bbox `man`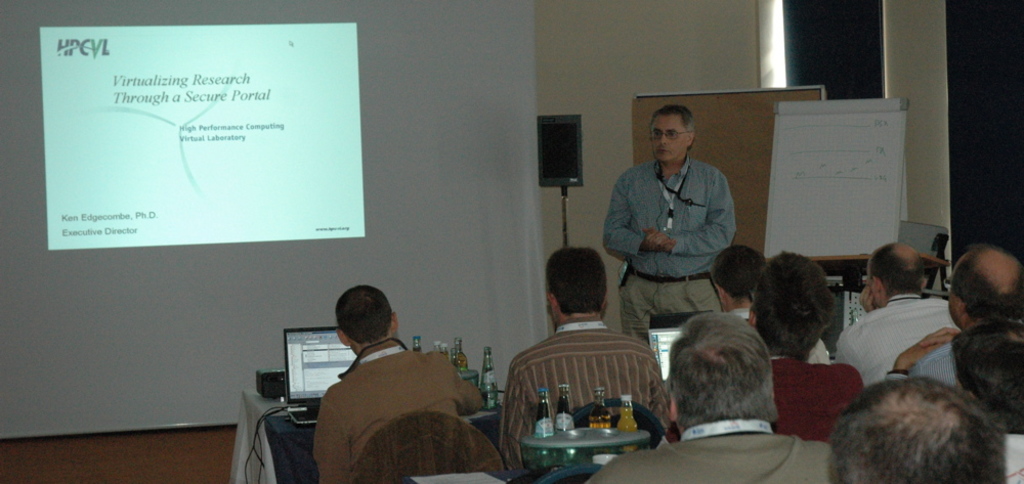
box=[830, 243, 962, 387]
